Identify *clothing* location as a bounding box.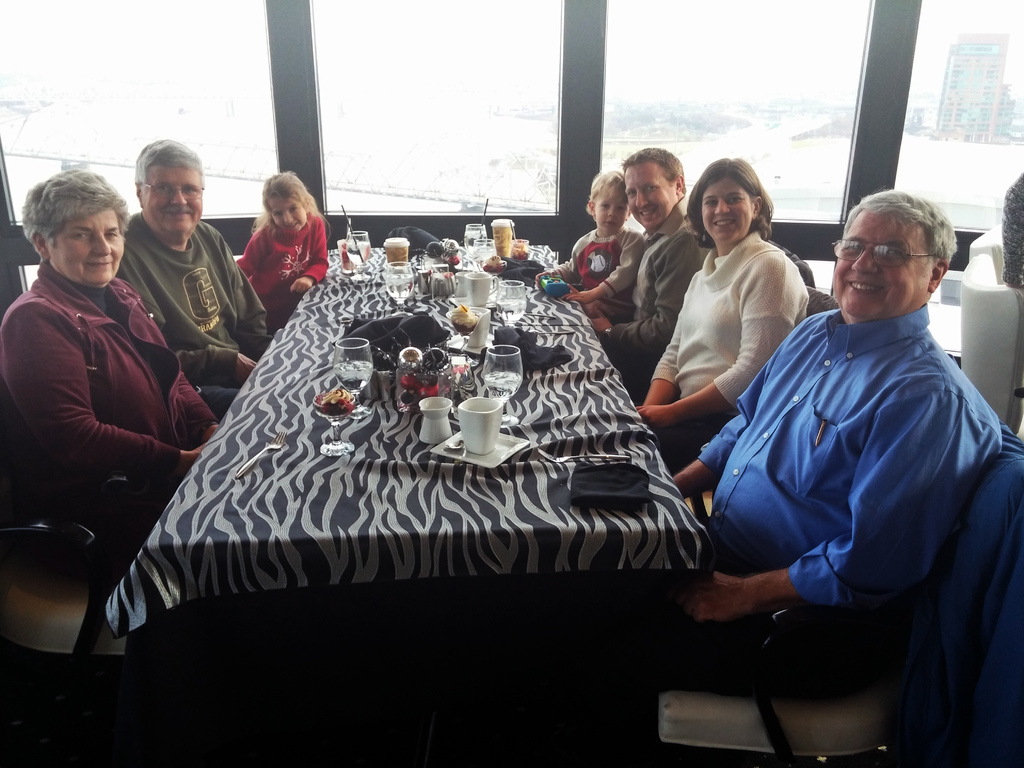
bbox(113, 202, 282, 424).
